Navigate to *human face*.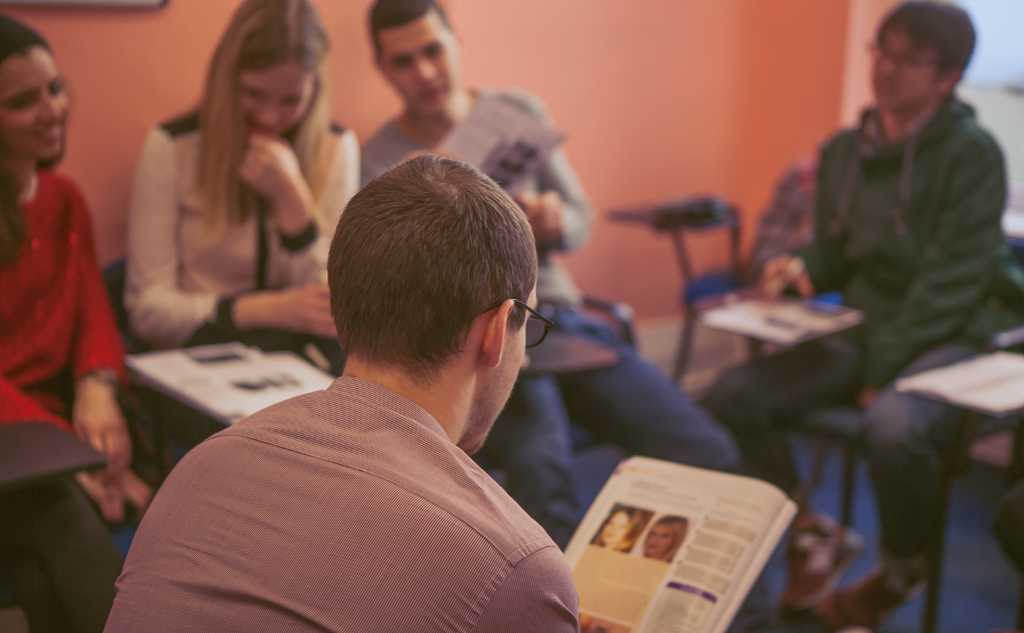
Navigation target: x1=379 y1=12 x2=456 y2=116.
